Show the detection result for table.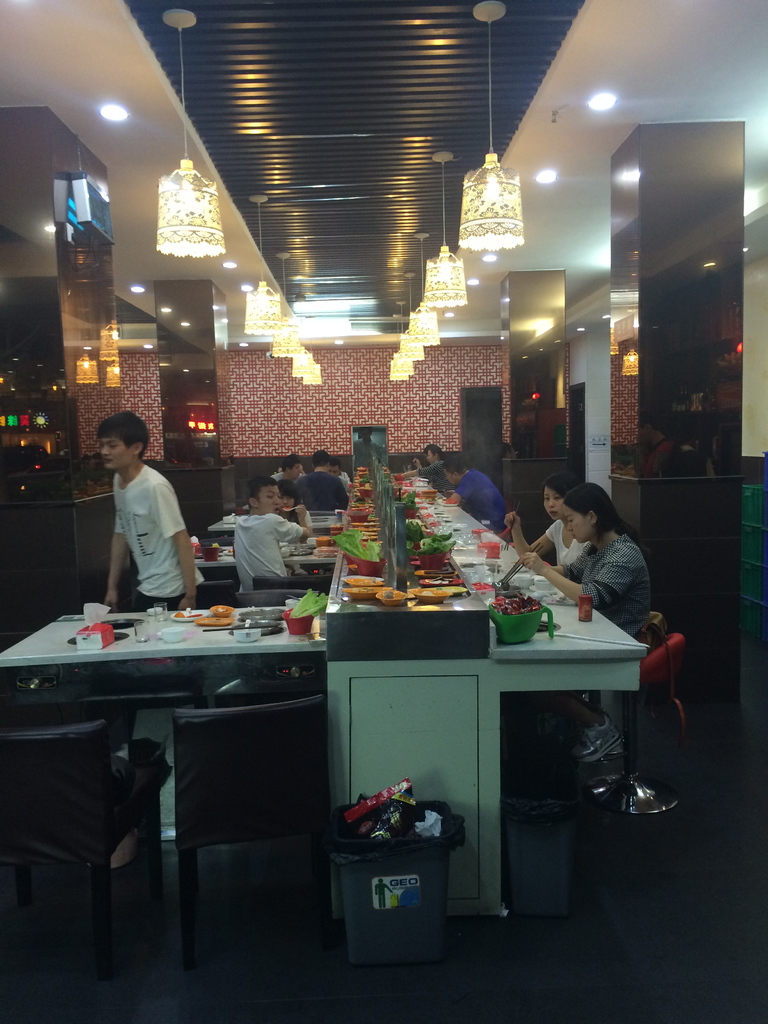
(19, 601, 354, 938).
